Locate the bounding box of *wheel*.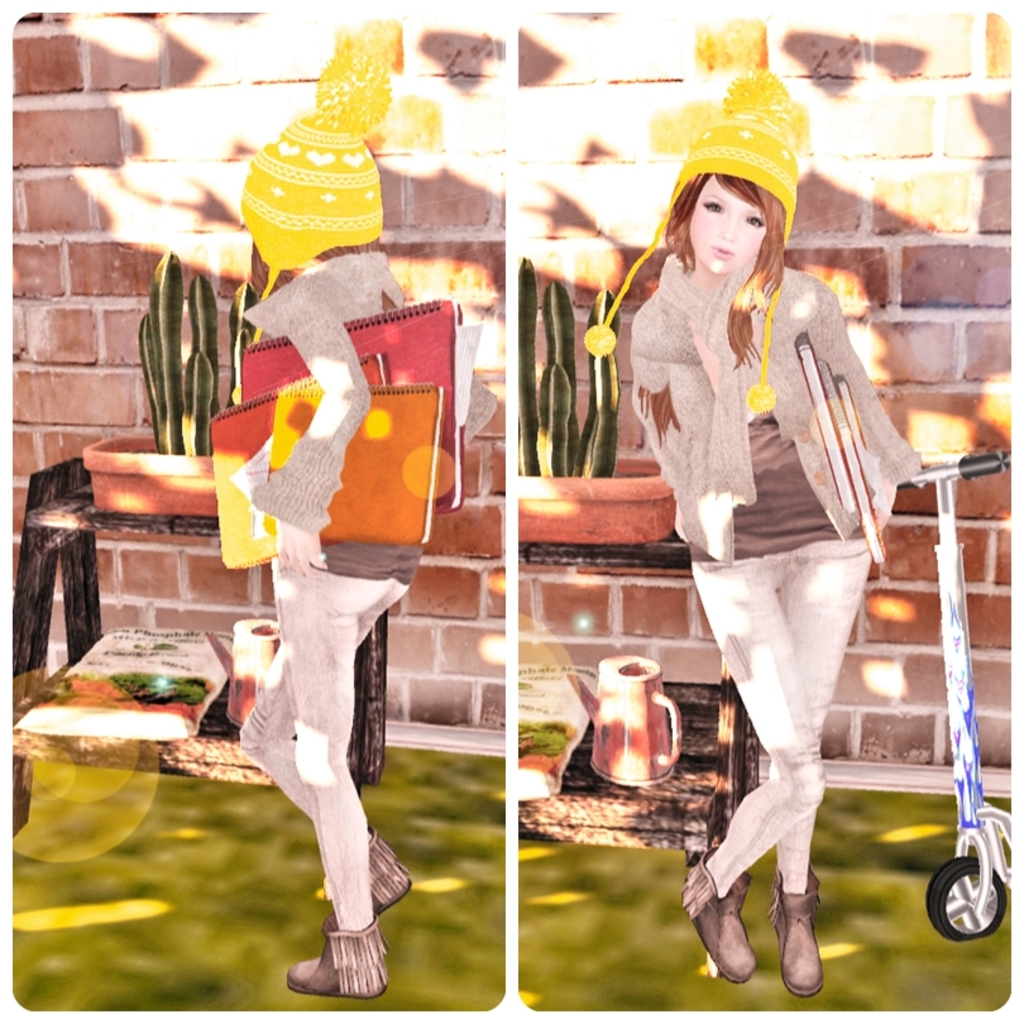
Bounding box: [left=928, top=857, right=997, bottom=938].
